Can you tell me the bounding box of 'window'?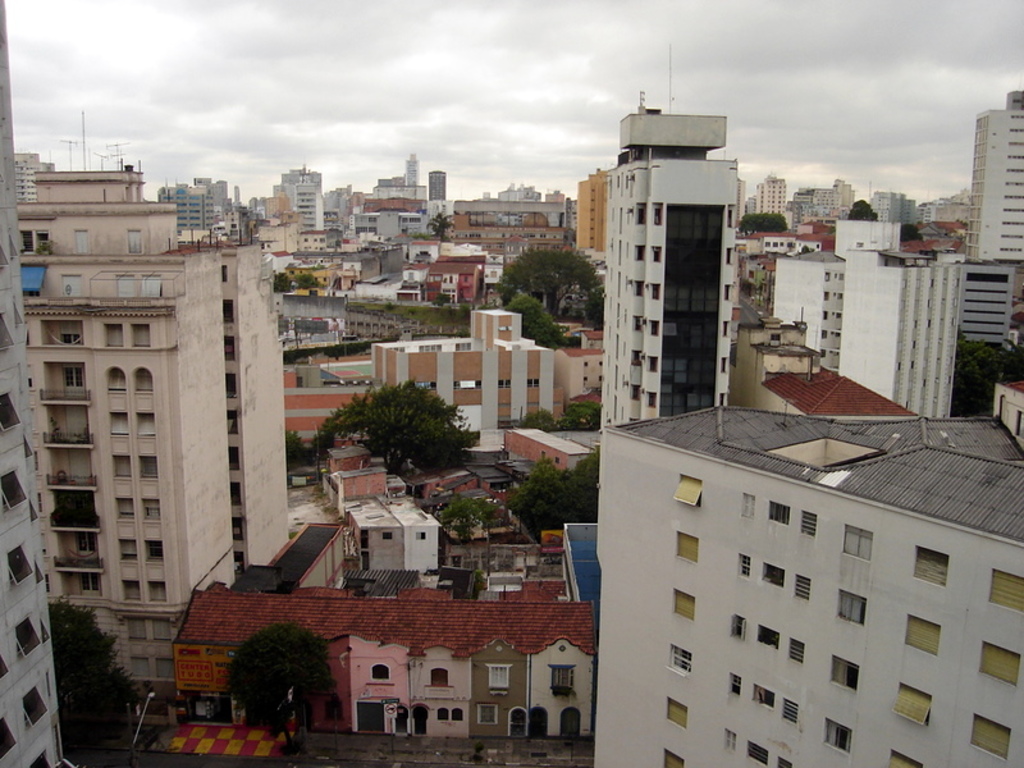
383,532,387,540.
